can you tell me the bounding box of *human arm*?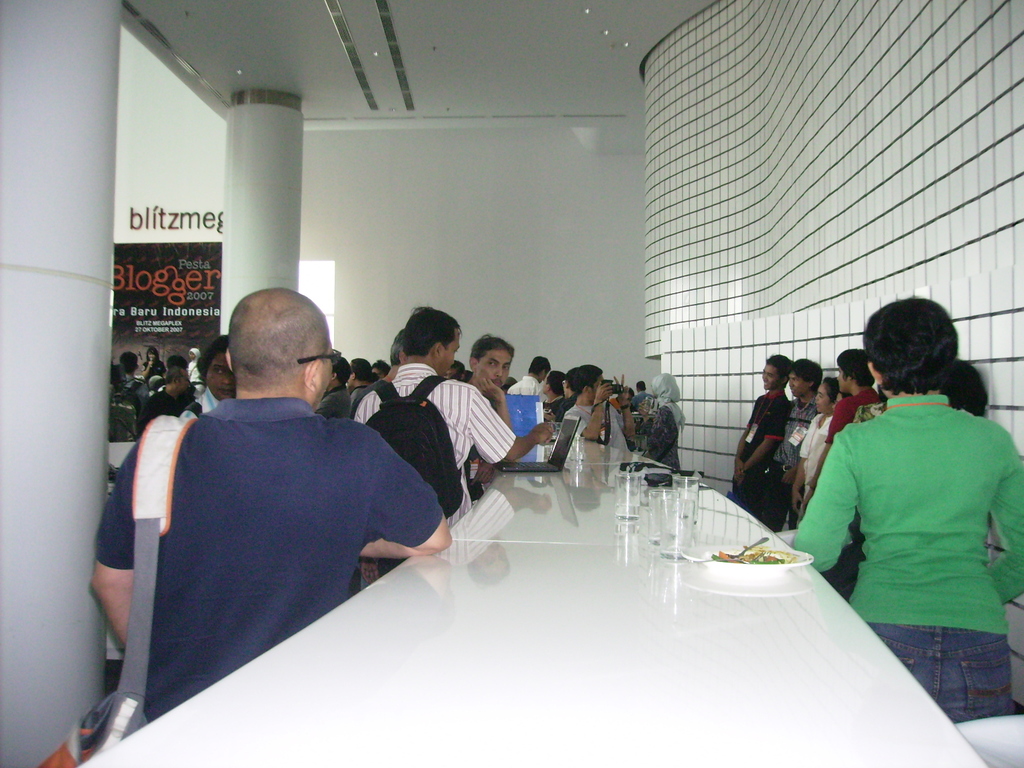
bbox=[478, 368, 510, 433].
